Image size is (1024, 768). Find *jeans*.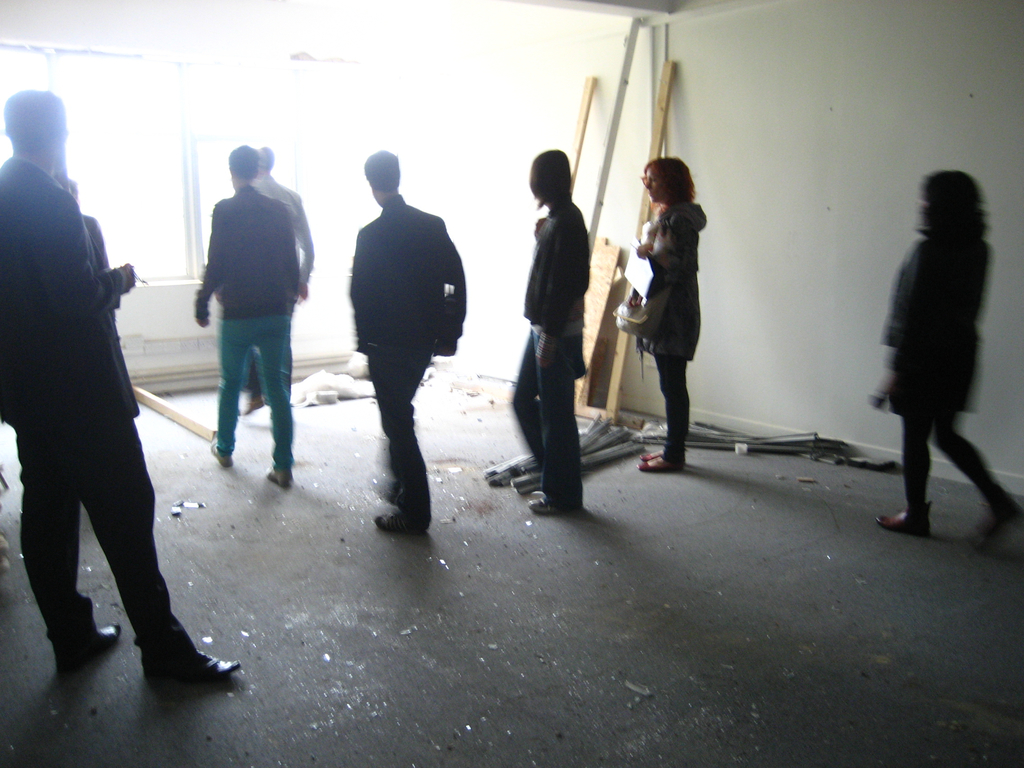
pyautogui.locateOnScreen(366, 352, 439, 508).
